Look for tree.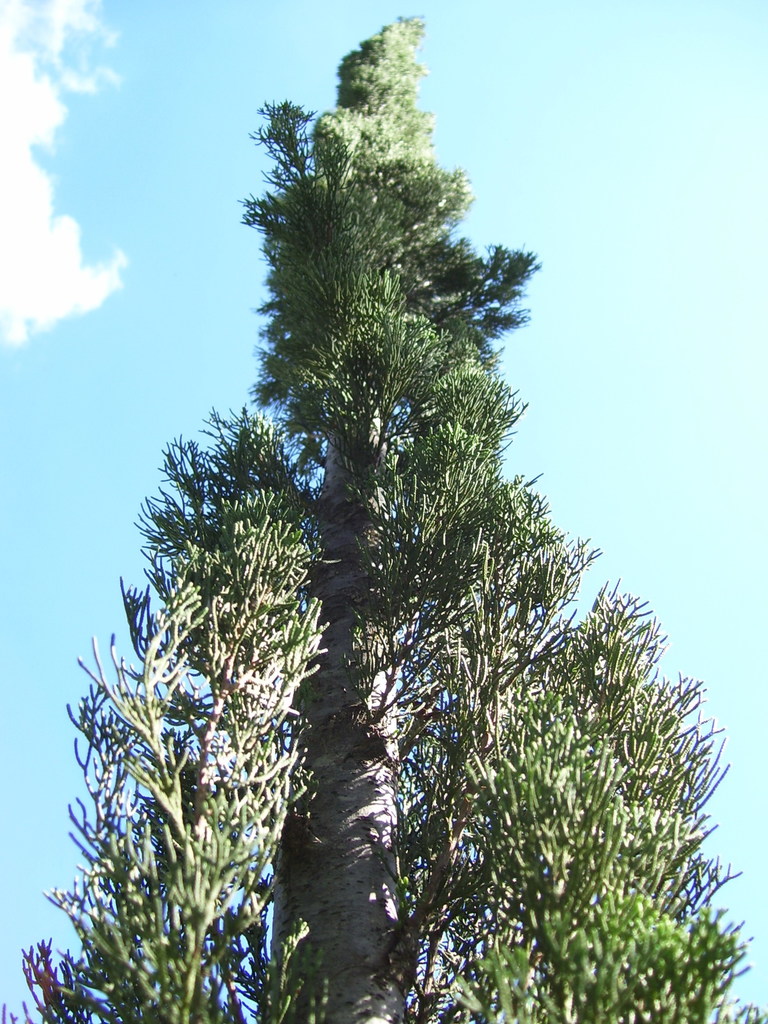
Found: region(0, 13, 767, 1023).
